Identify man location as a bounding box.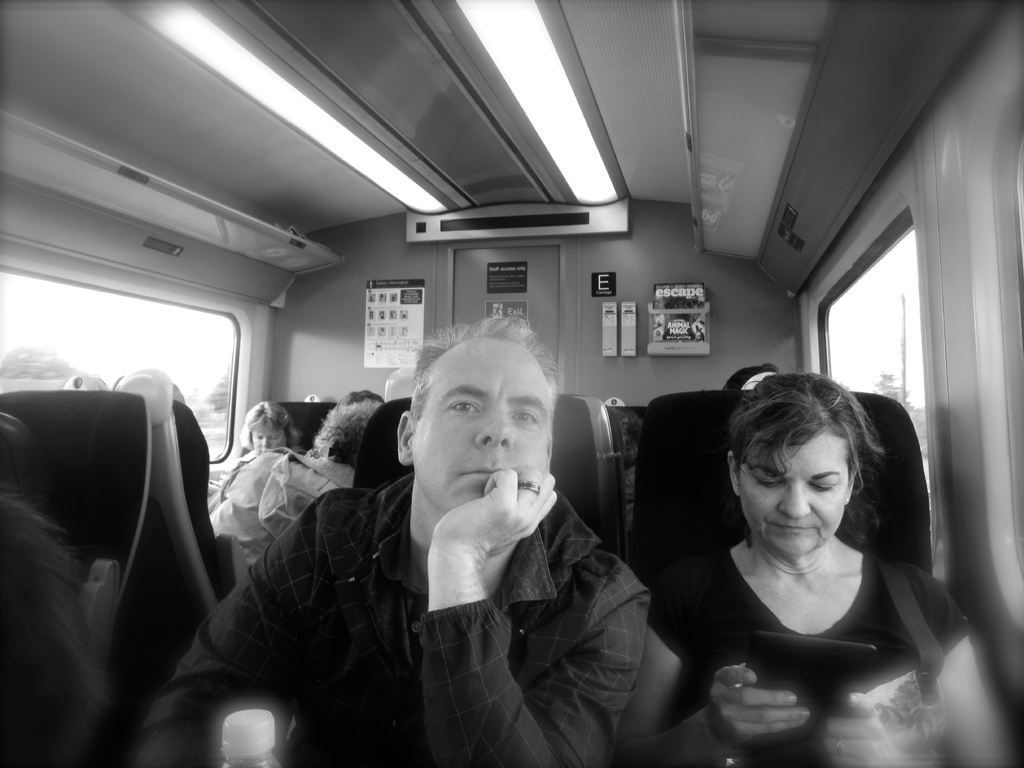
(left=214, top=325, right=675, bottom=751).
